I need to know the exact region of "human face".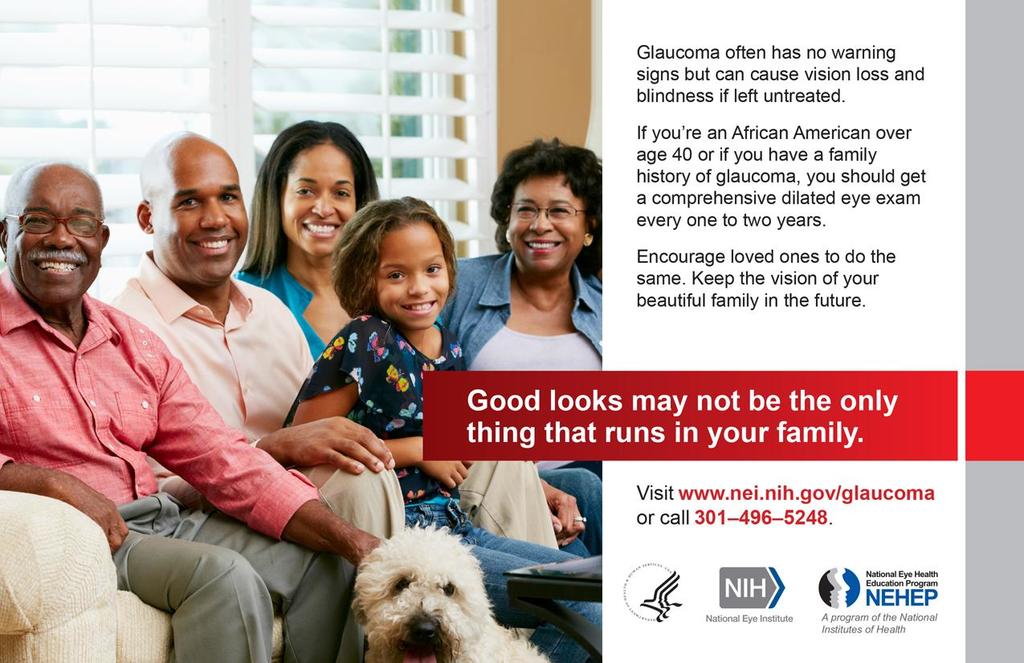
Region: <bbox>377, 218, 451, 328</bbox>.
